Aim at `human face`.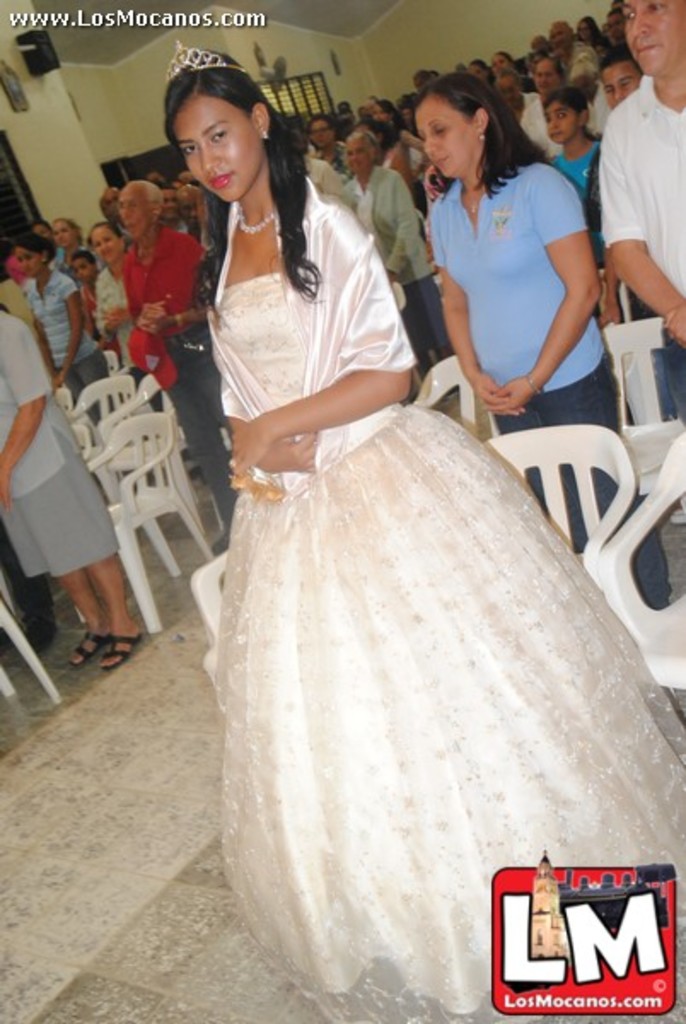
Aimed at (left=119, top=186, right=155, bottom=237).
